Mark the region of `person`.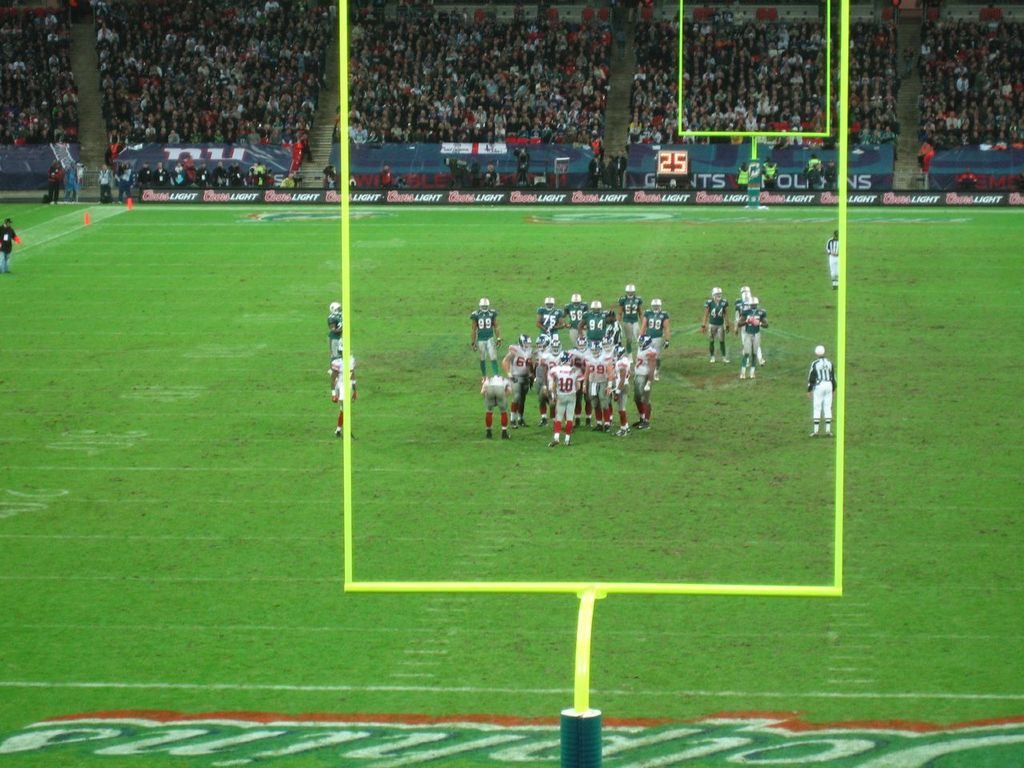
Region: x1=825 y1=225 x2=843 y2=290.
